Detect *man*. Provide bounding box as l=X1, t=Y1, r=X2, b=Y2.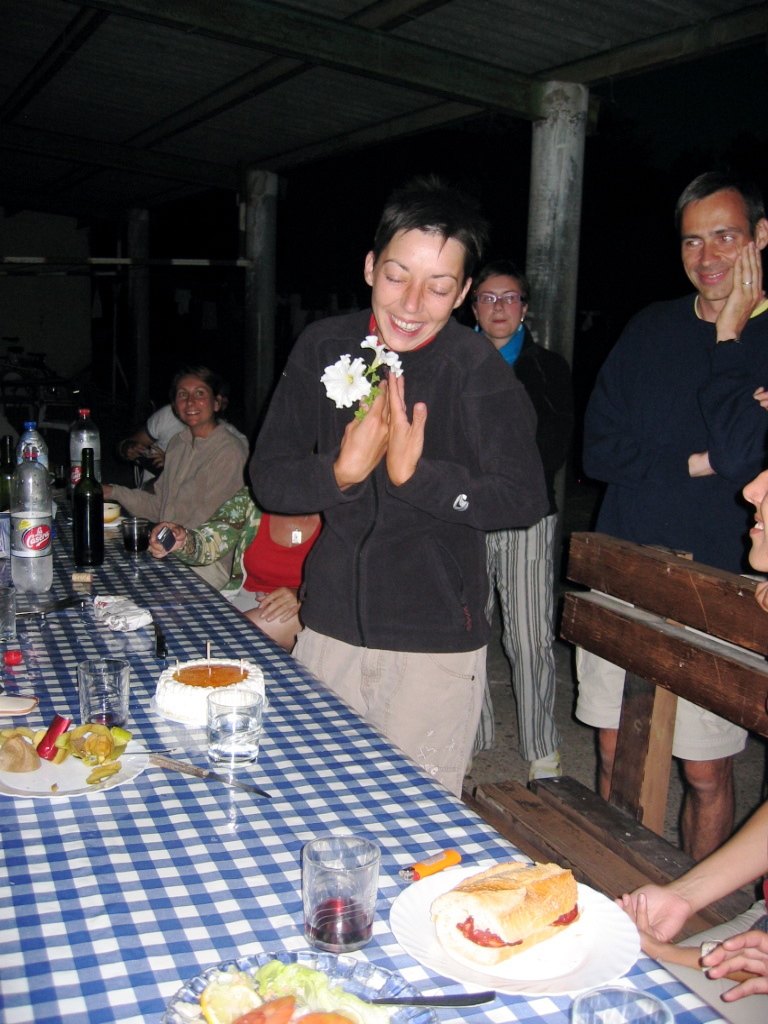
l=585, t=158, r=767, b=585.
